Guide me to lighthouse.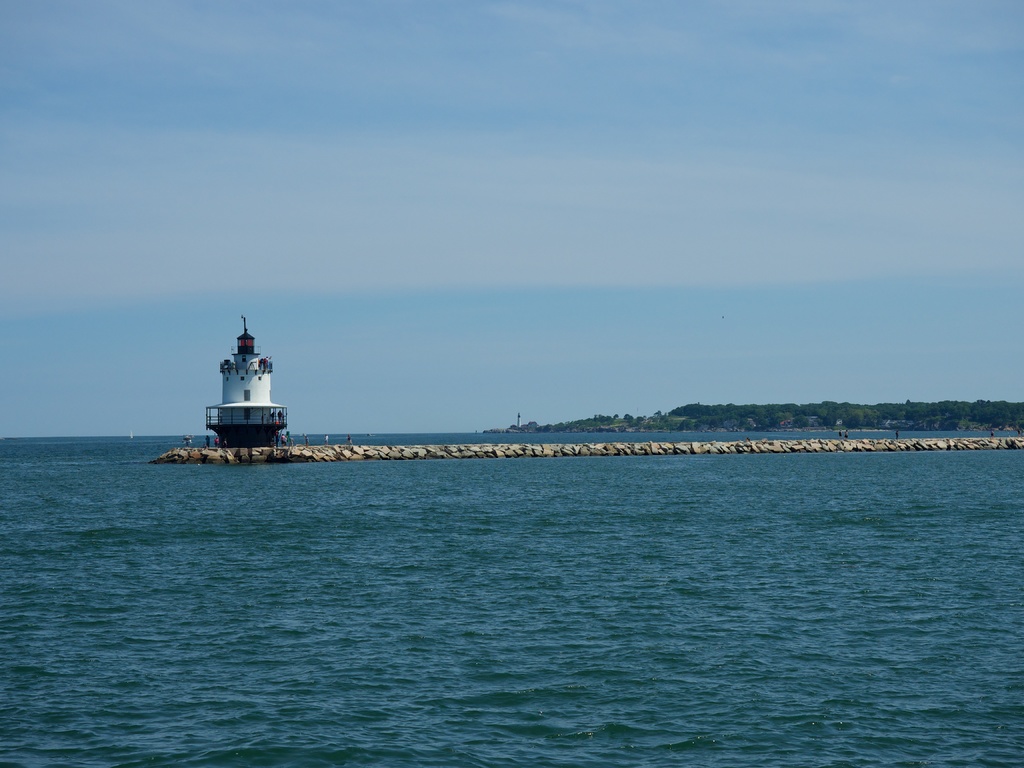
Guidance: region(186, 319, 294, 474).
